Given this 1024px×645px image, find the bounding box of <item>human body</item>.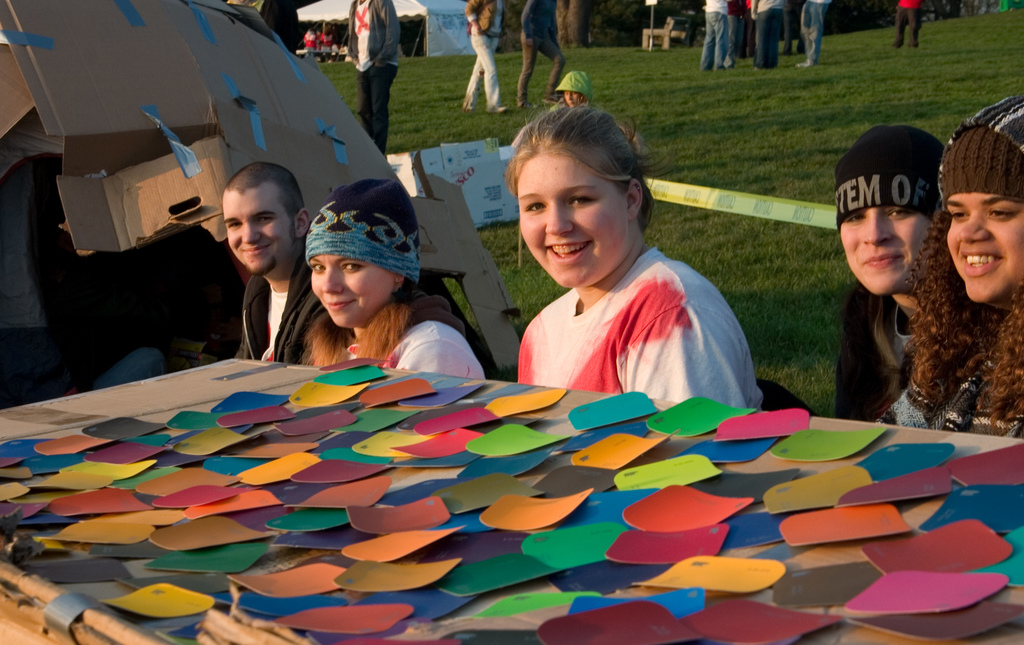
<box>491,133,767,418</box>.
